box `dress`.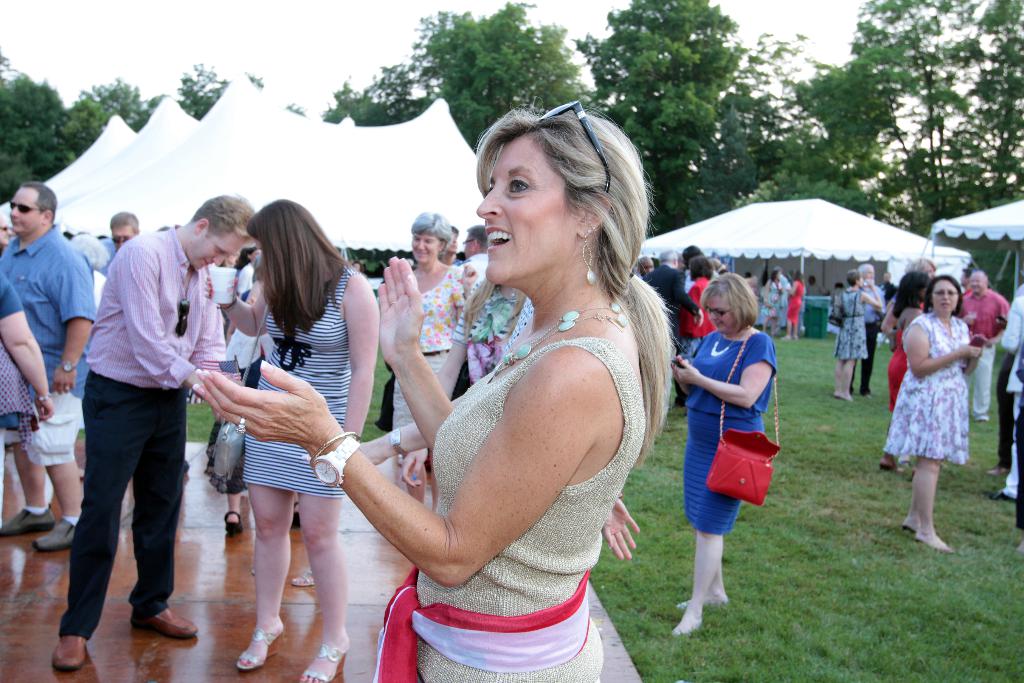
detection(241, 268, 353, 496).
